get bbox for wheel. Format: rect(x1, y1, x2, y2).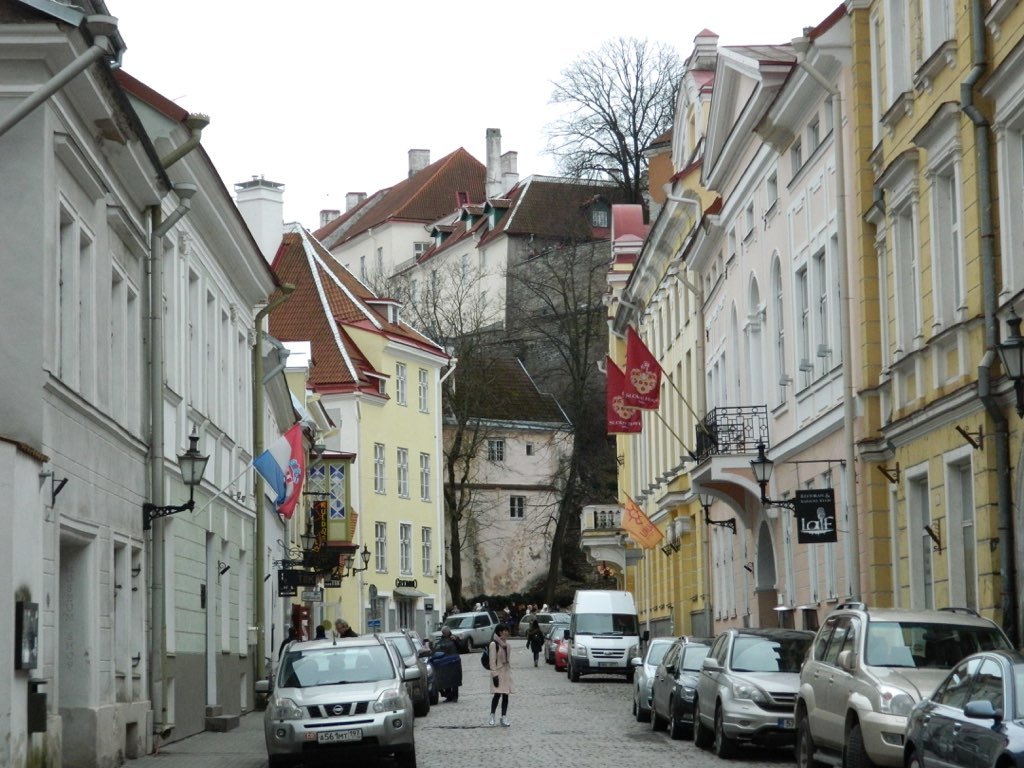
rect(793, 696, 819, 767).
